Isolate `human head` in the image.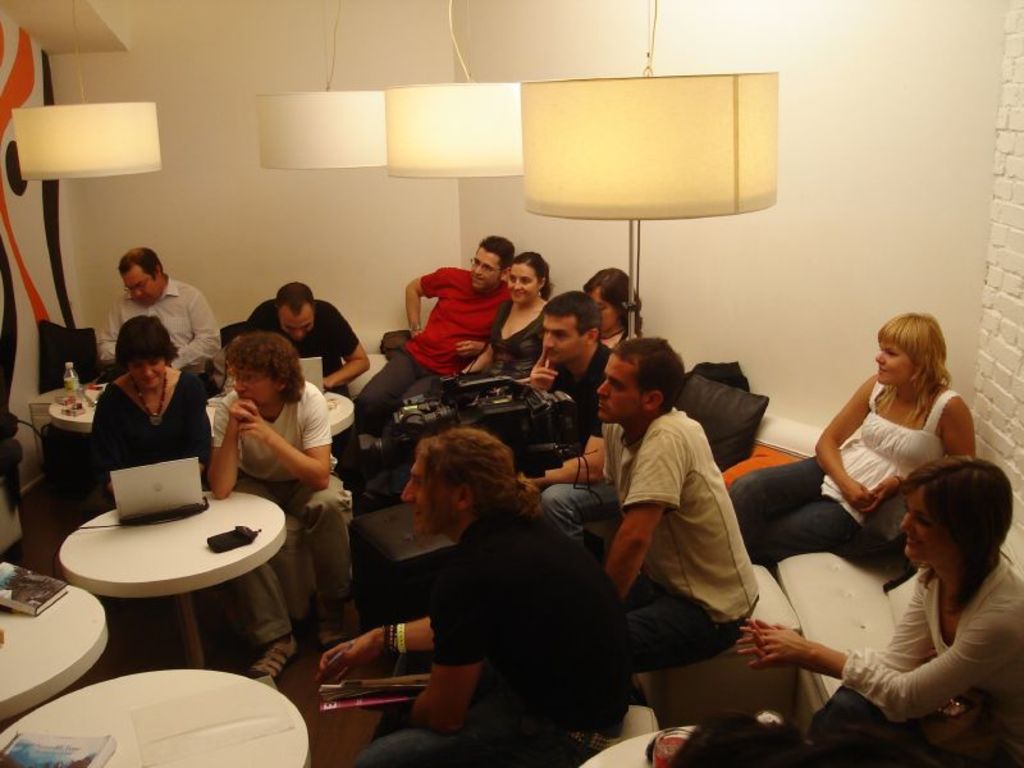
Isolated region: [left=594, top=342, right=685, bottom=425].
